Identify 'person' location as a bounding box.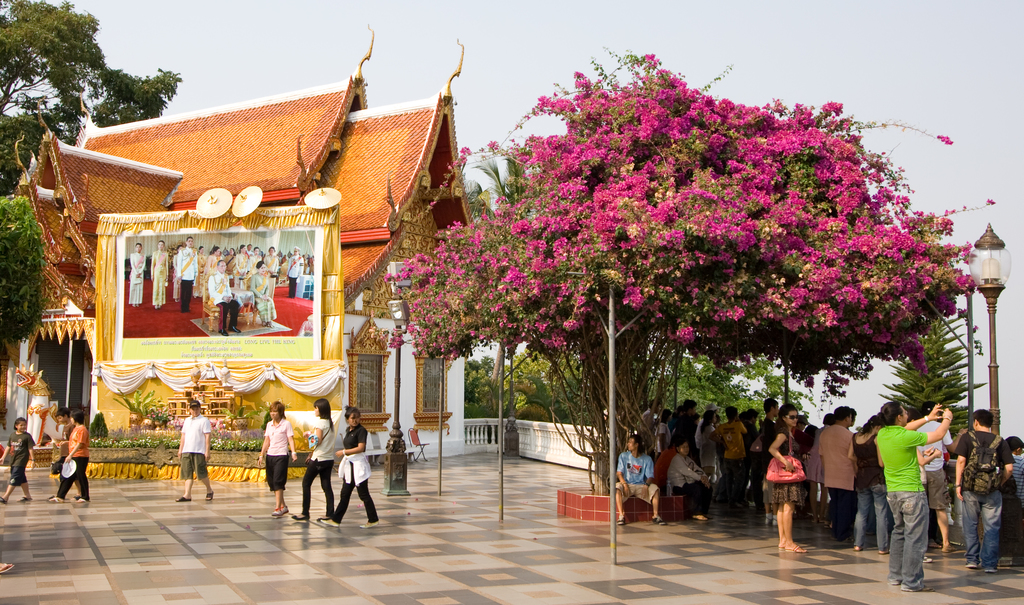
(317, 402, 380, 533).
